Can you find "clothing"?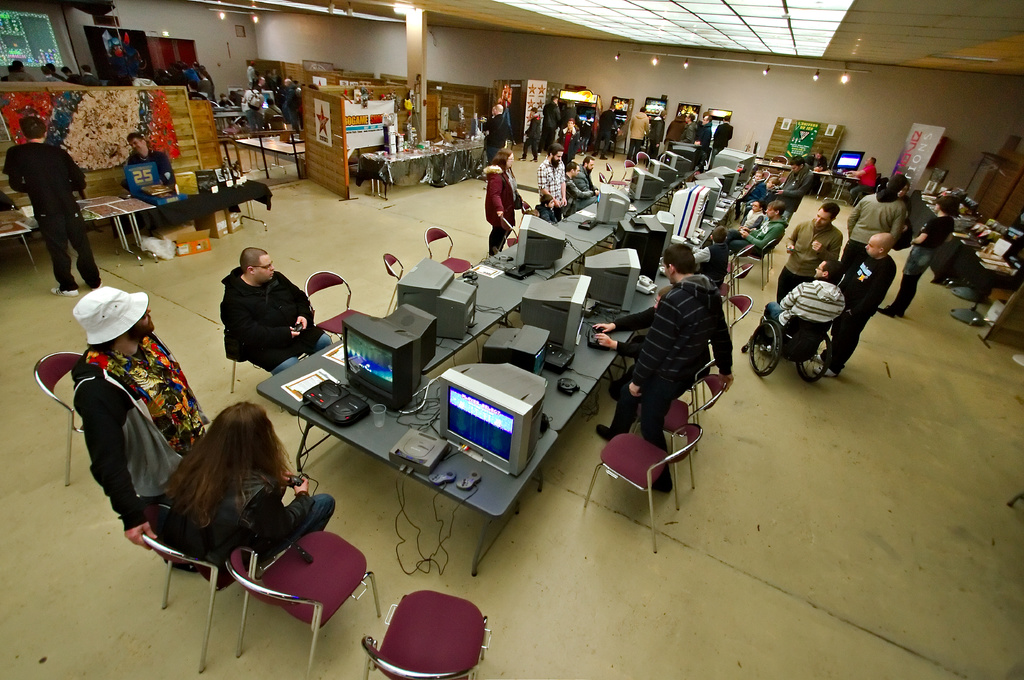
Yes, bounding box: (483, 113, 508, 163).
